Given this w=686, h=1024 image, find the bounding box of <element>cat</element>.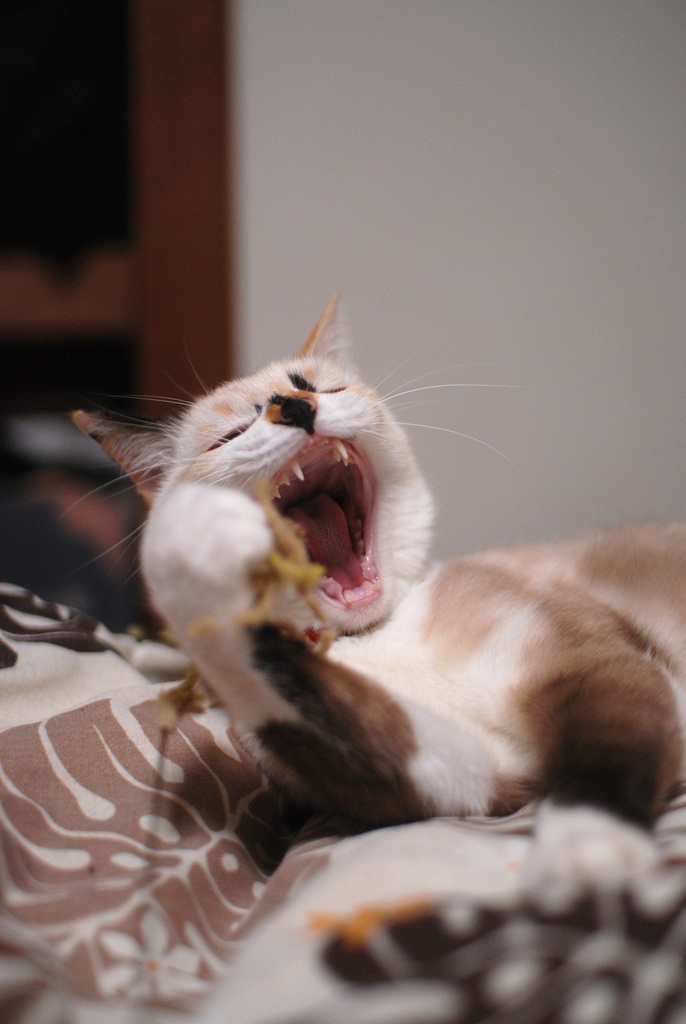
<box>59,291,685,826</box>.
